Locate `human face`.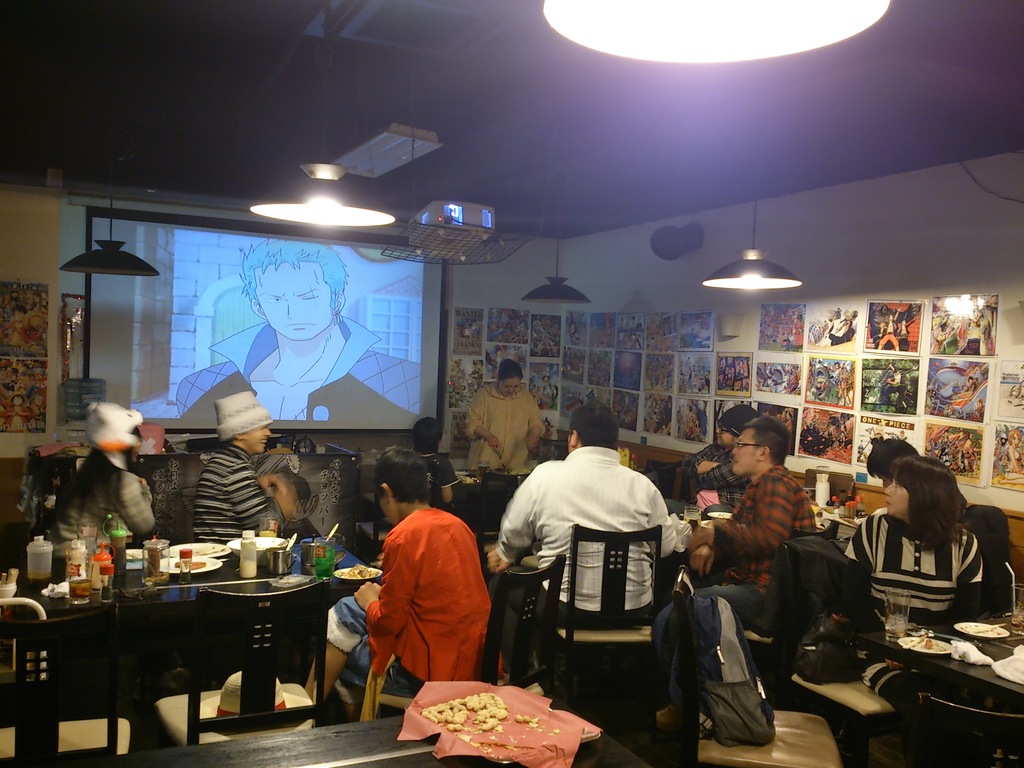
Bounding box: pyautogui.locateOnScreen(255, 259, 335, 342).
